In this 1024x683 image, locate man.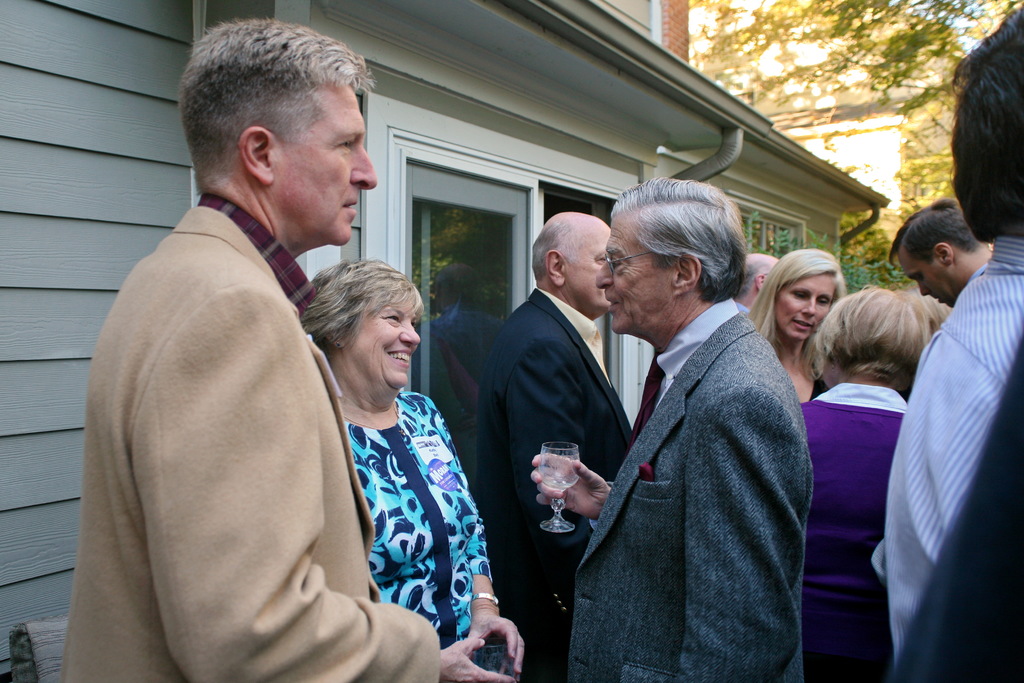
Bounding box: {"x1": 526, "y1": 175, "x2": 812, "y2": 682}.
